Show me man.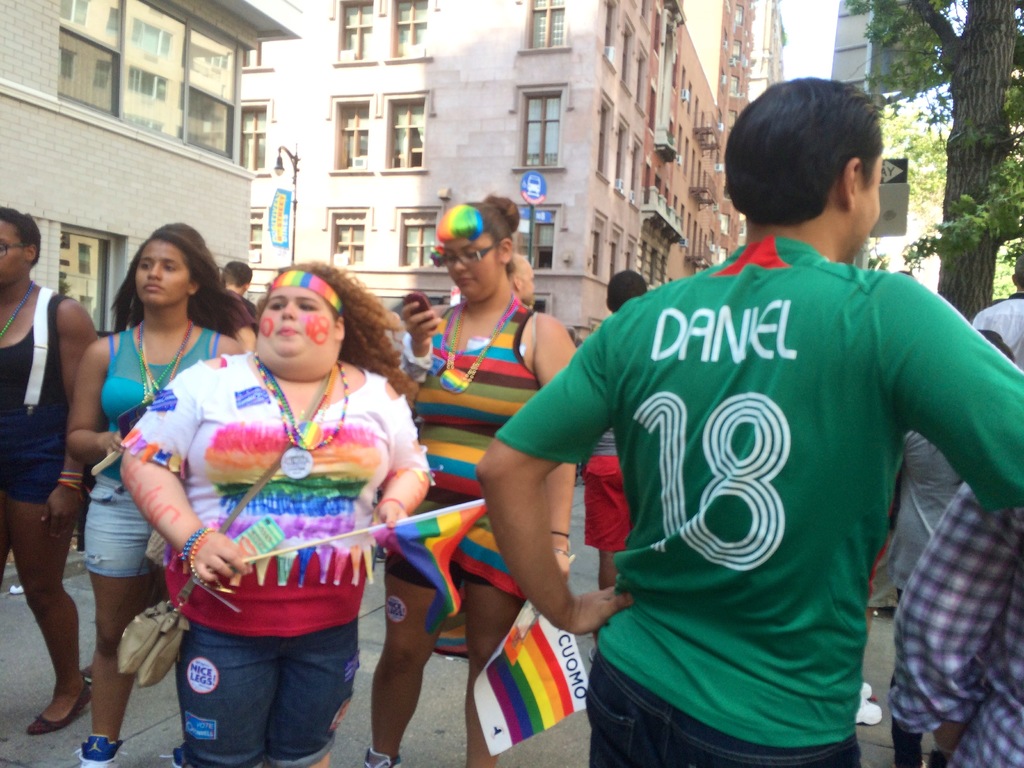
man is here: left=210, top=259, right=265, bottom=330.
